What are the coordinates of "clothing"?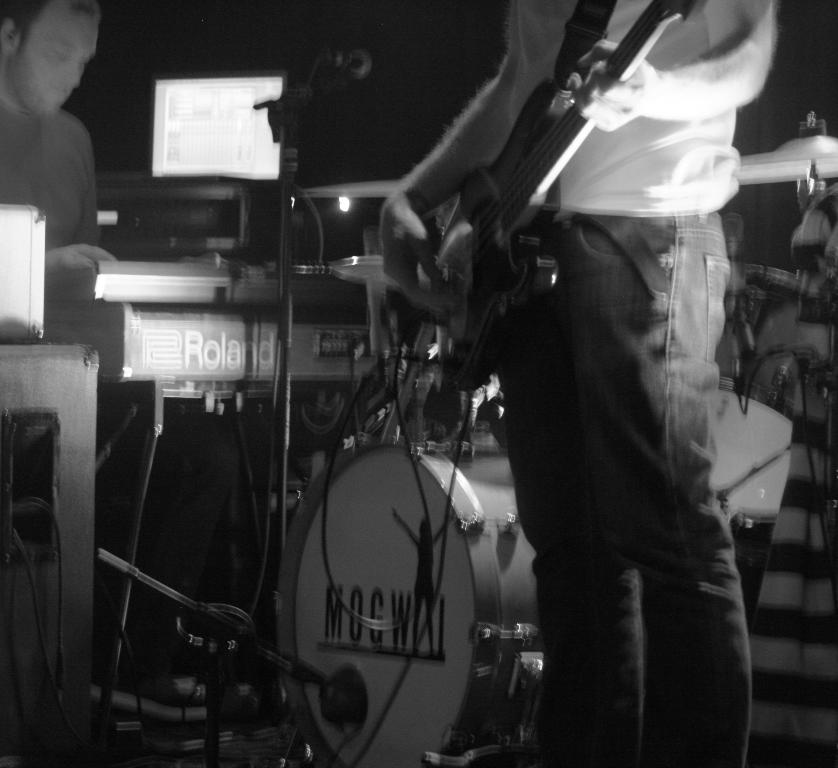
(x1=473, y1=0, x2=788, y2=759).
